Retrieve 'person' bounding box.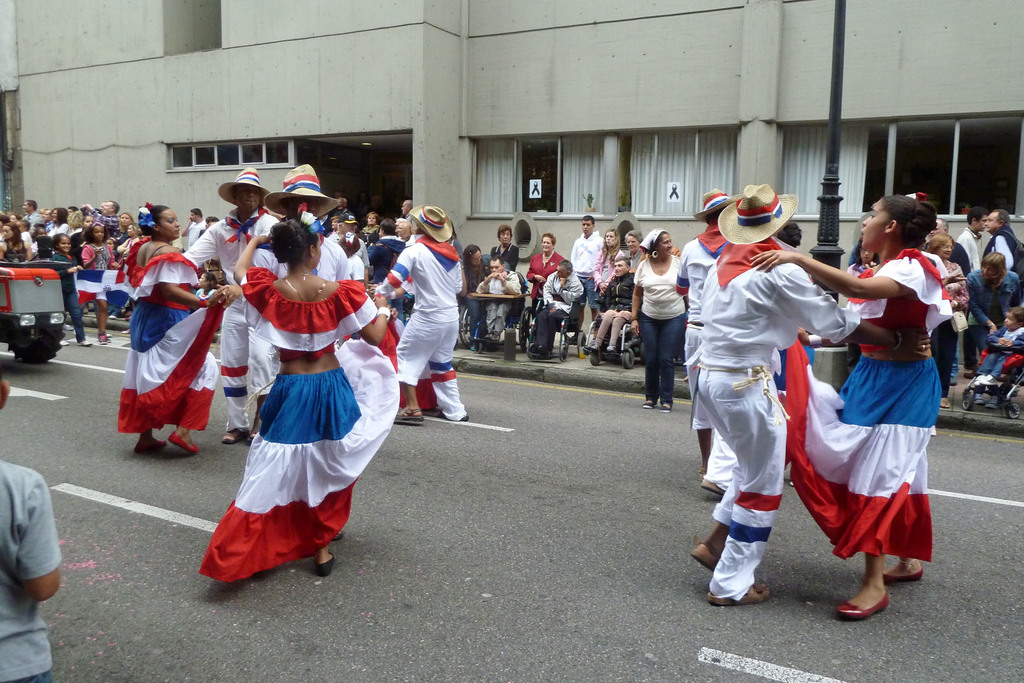
Bounding box: [0, 379, 67, 682].
